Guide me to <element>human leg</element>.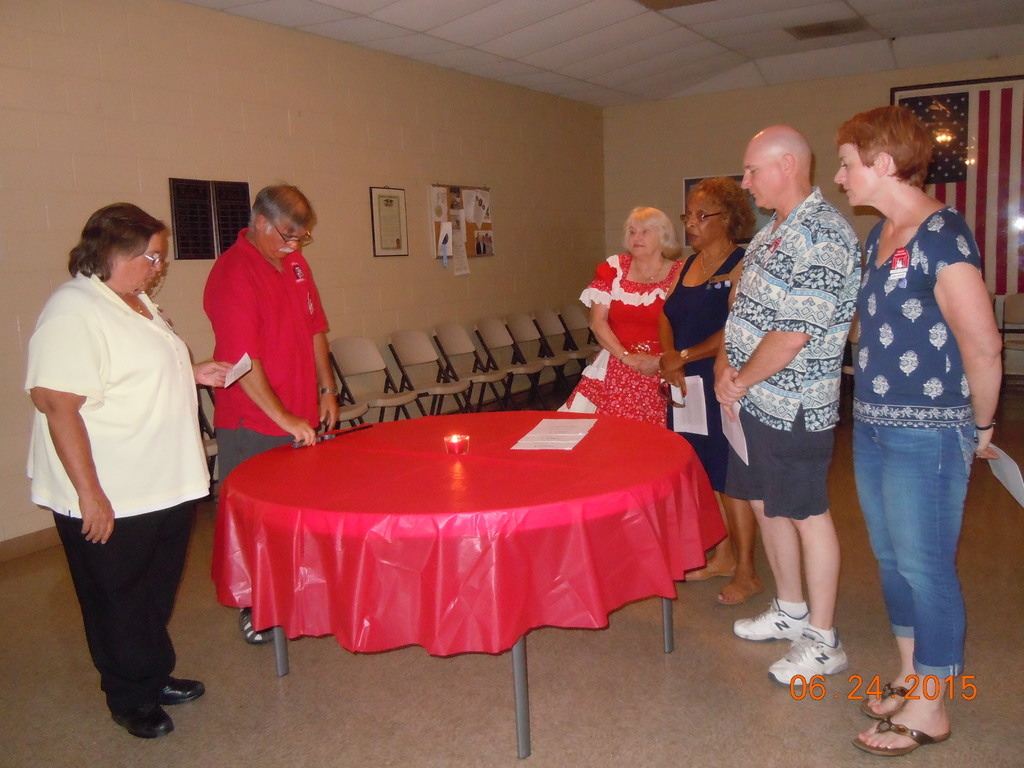
Guidance: [730, 394, 803, 637].
